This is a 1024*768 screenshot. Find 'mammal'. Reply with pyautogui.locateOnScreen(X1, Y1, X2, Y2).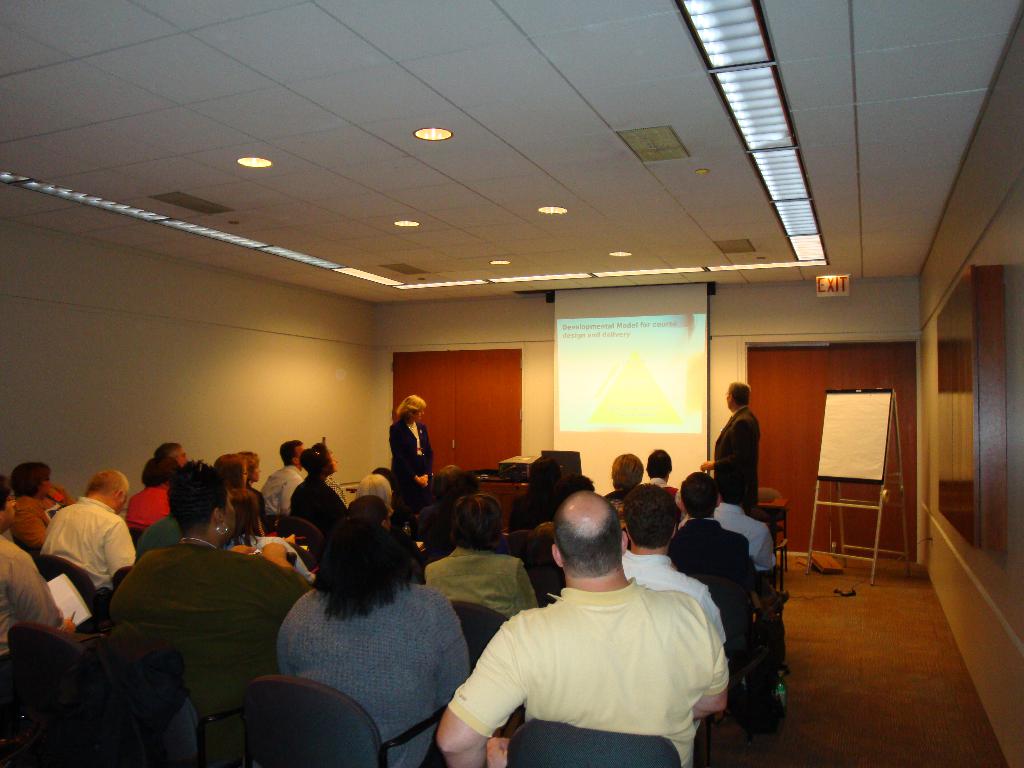
pyautogui.locateOnScreen(123, 452, 182, 526).
